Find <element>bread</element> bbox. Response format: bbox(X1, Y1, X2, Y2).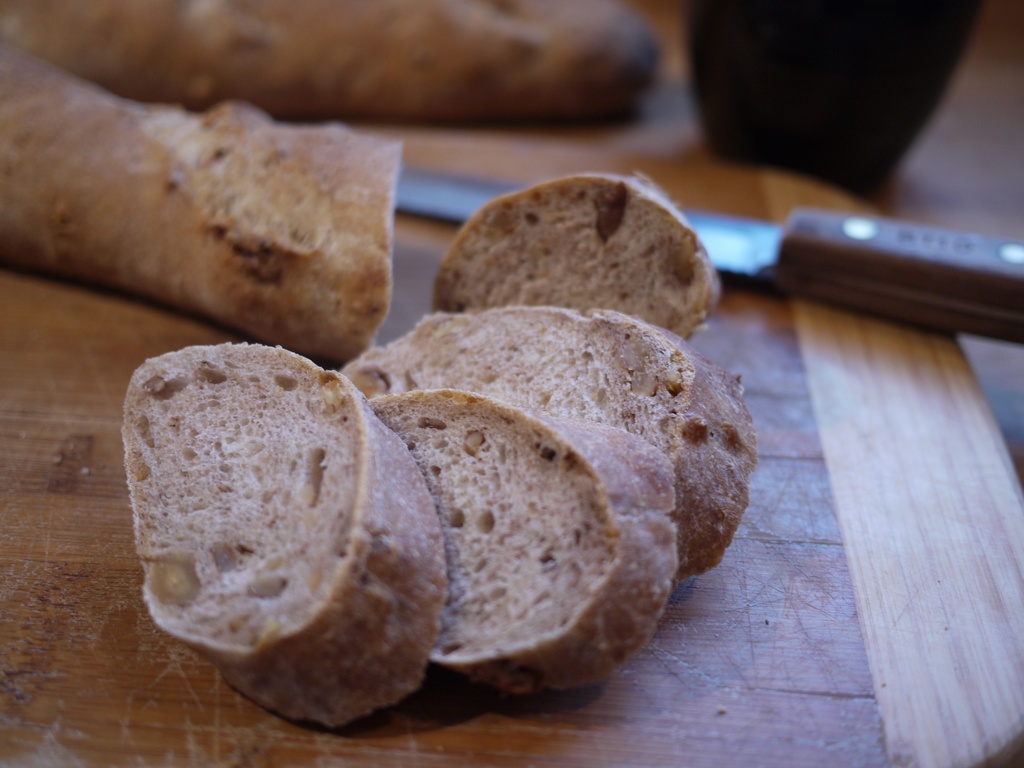
bbox(0, 38, 403, 364).
